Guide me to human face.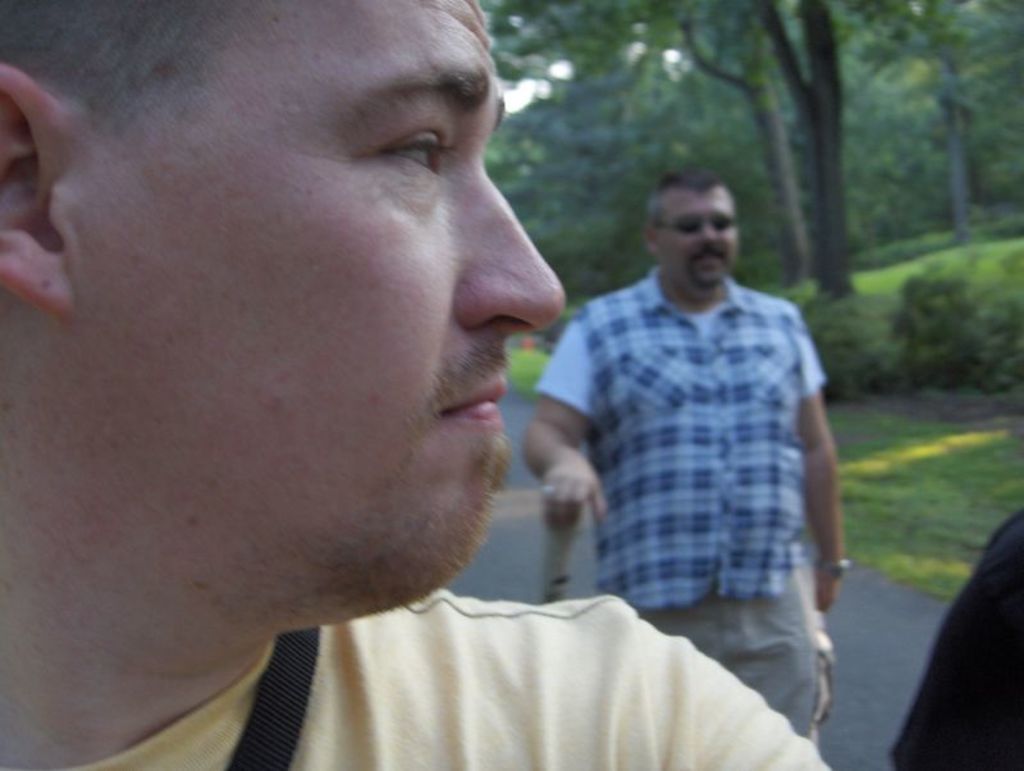
Guidance: <bbox>657, 193, 739, 288</bbox>.
